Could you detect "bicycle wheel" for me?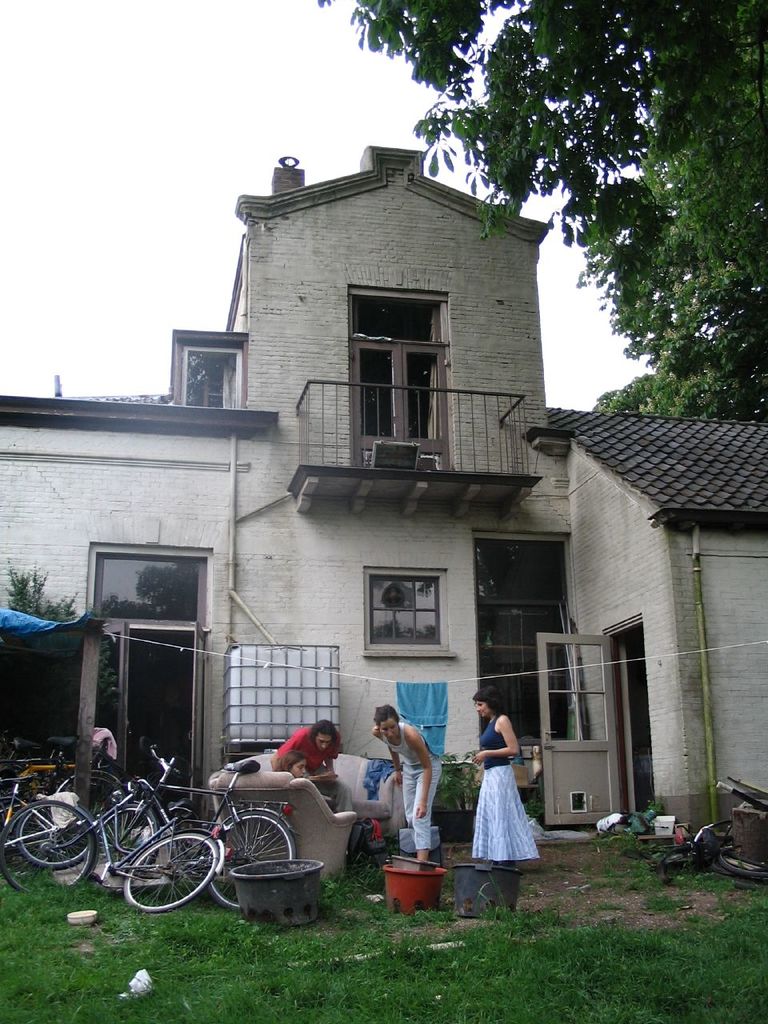
Detection result: (118,829,228,902).
